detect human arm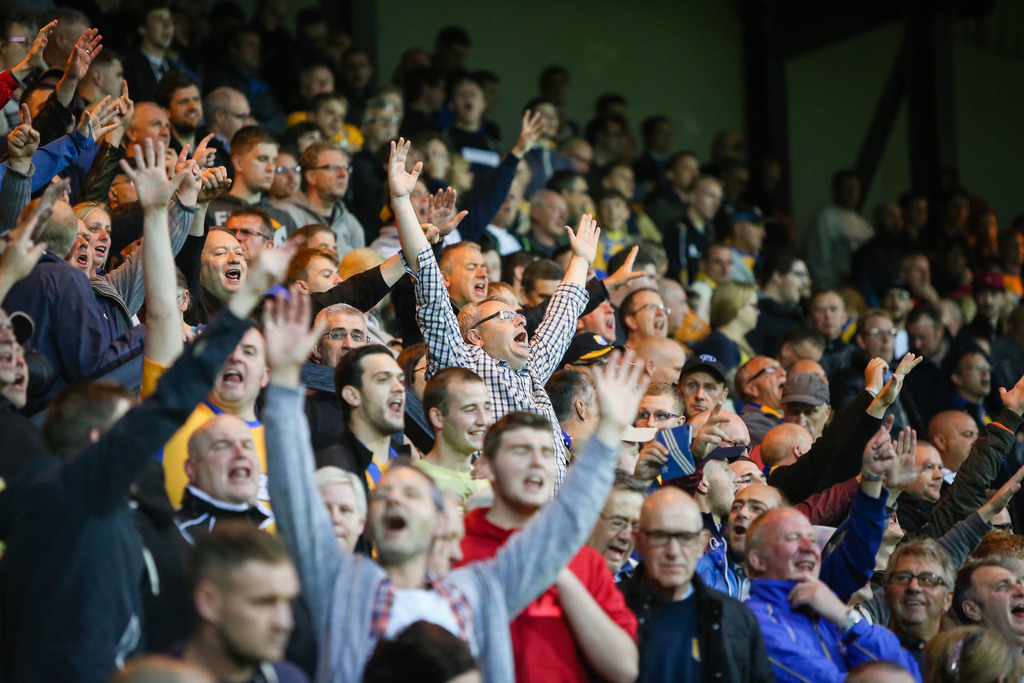
crop(264, 279, 333, 607)
